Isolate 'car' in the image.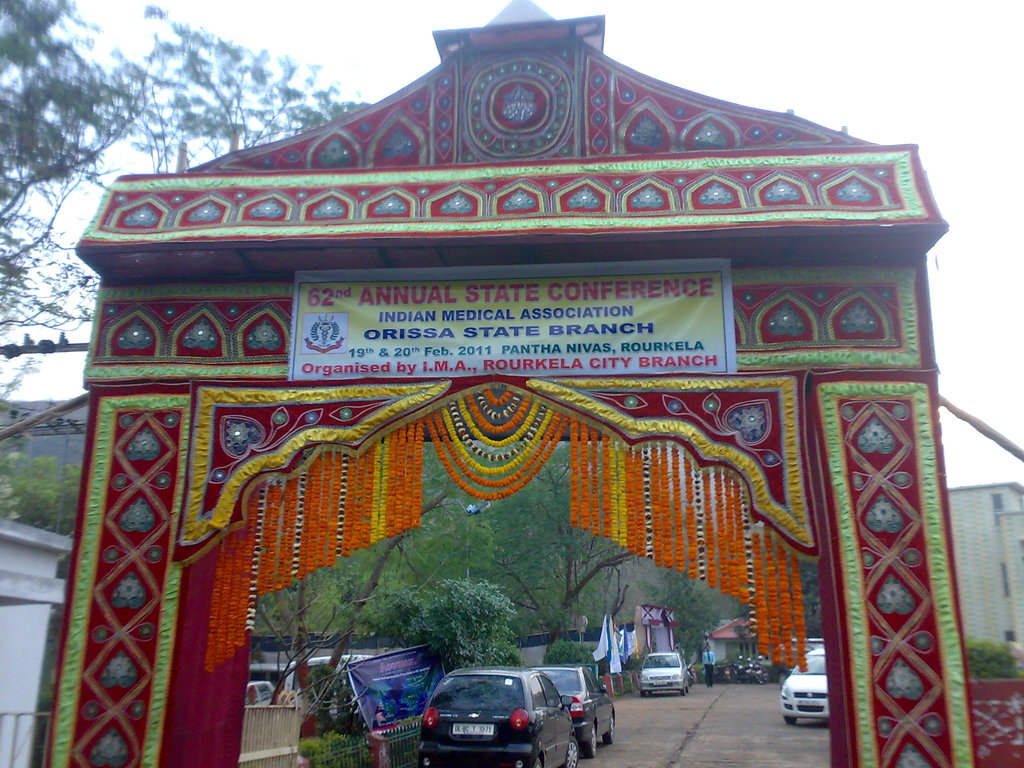
Isolated region: crop(774, 639, 831, 721).
